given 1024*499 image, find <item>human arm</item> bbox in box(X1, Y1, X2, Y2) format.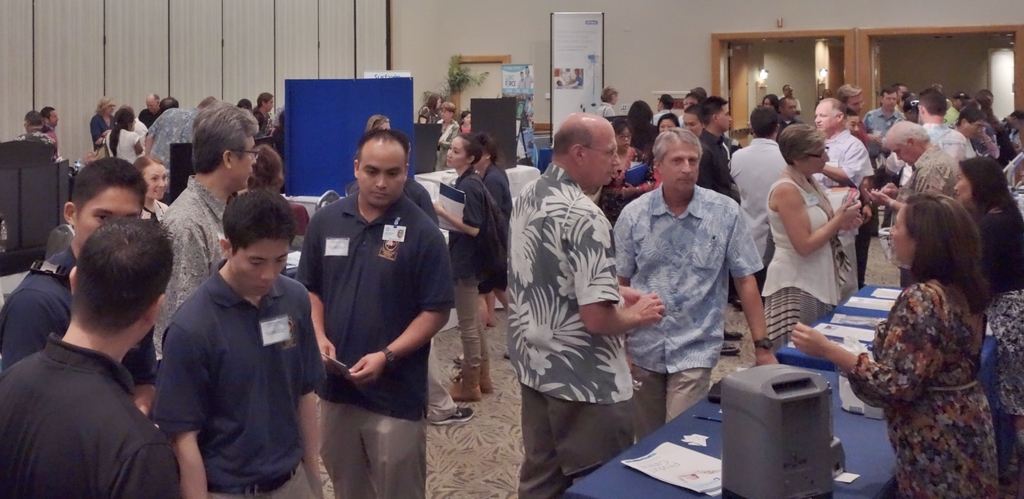
box(619, 278, 664, 329).
